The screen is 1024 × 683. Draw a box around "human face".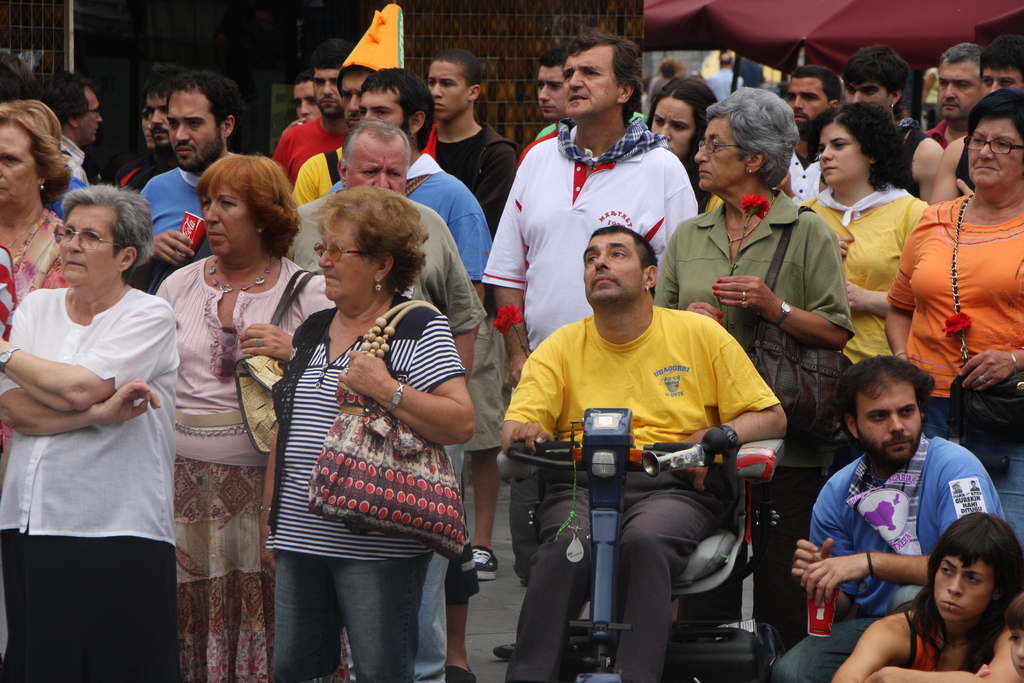
detection(316, 72, 340, 114).
